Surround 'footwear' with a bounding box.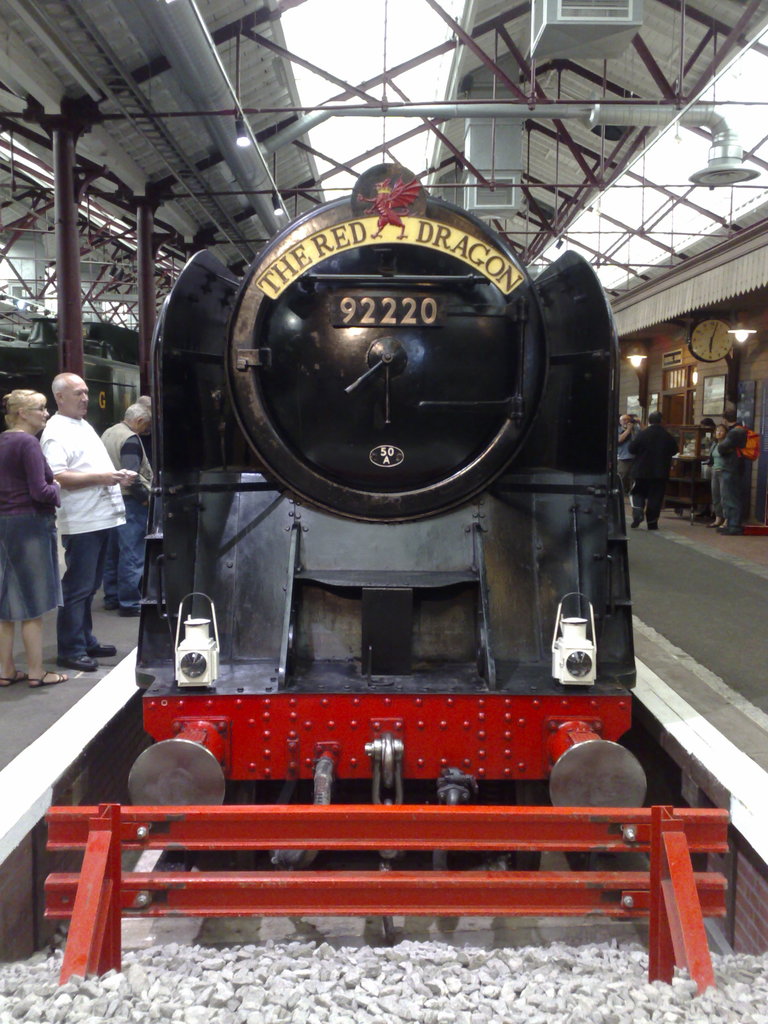
region(105, 602, 117, 616).
